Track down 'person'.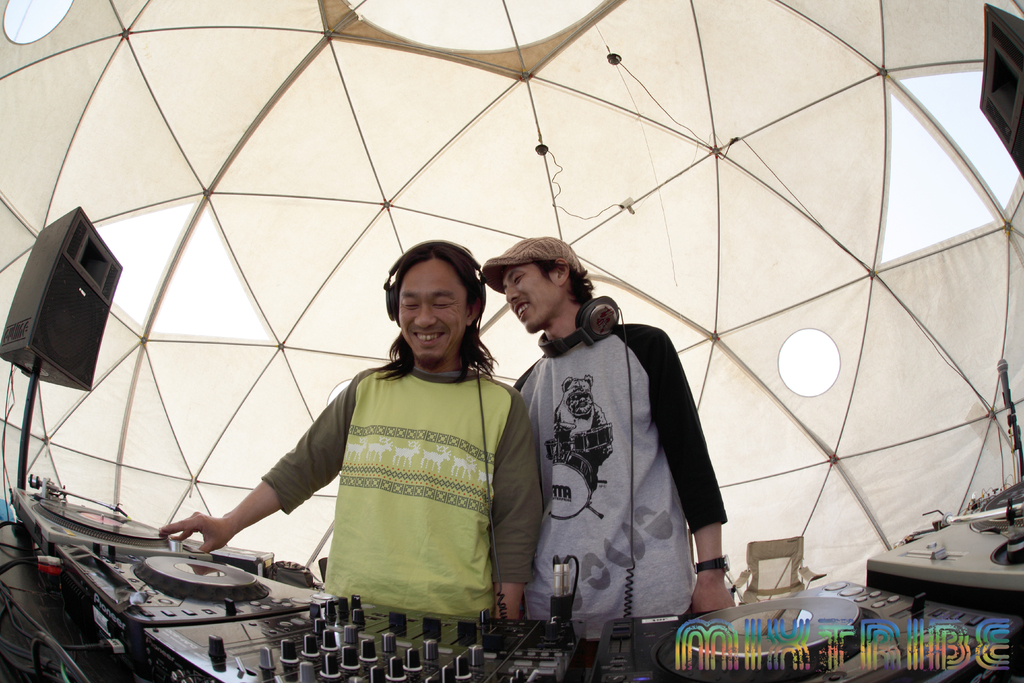
Tracked to [x1=155, y1=236, x2=548, y2=629].
